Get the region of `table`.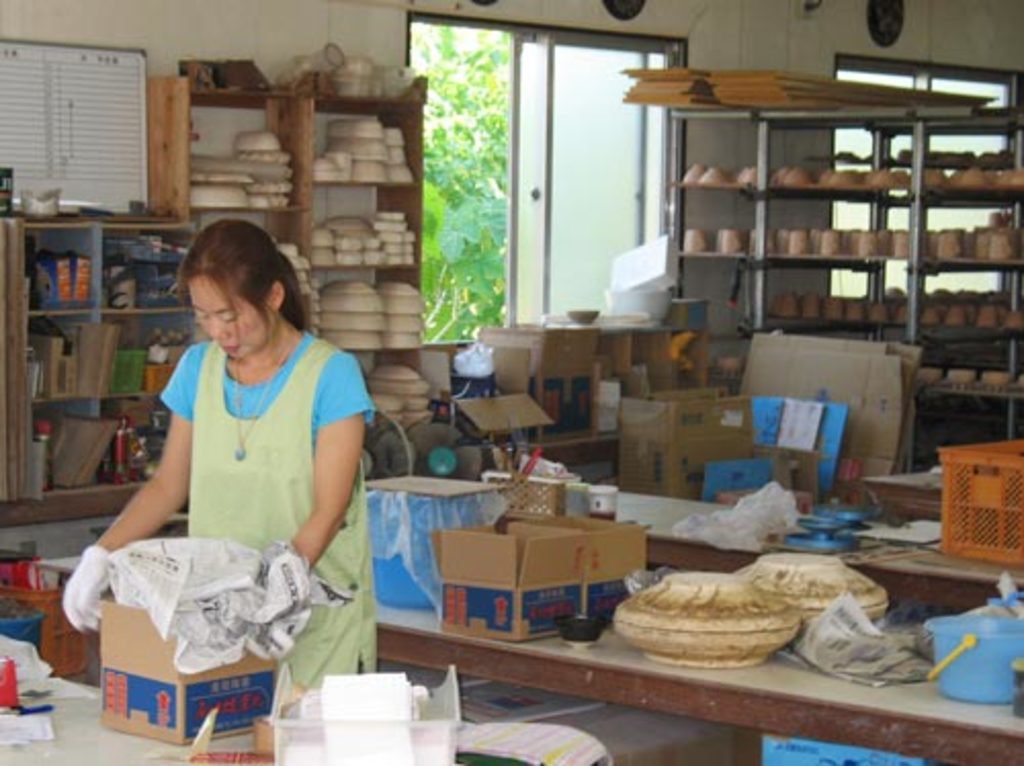
616 487 1022 614.
